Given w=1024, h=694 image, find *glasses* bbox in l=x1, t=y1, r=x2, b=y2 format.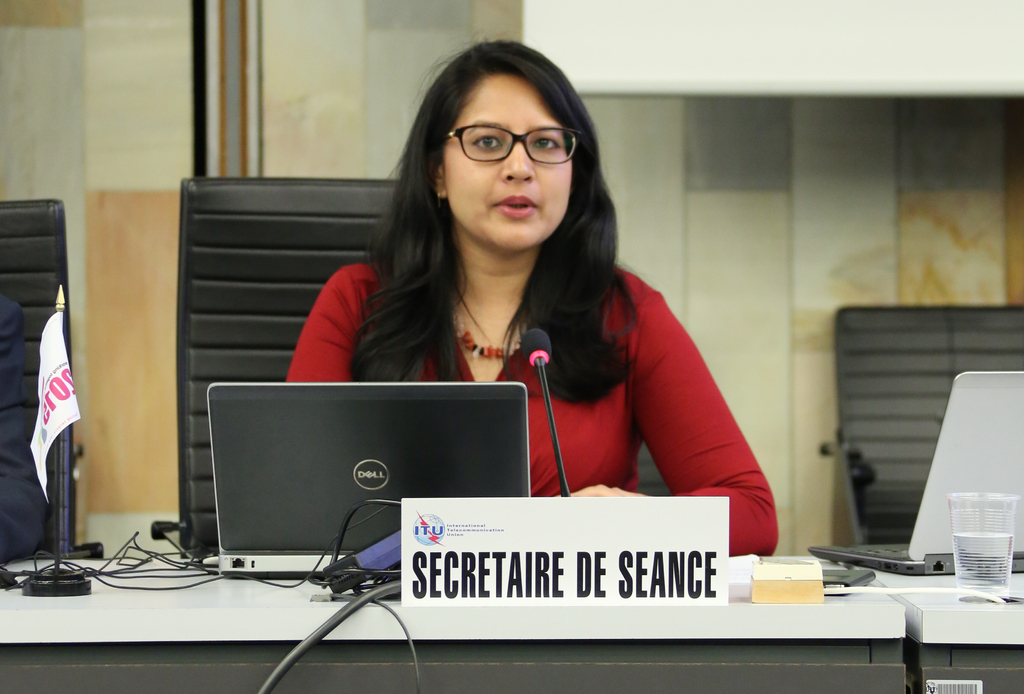
l=444, t=114, r=580, b=163.
